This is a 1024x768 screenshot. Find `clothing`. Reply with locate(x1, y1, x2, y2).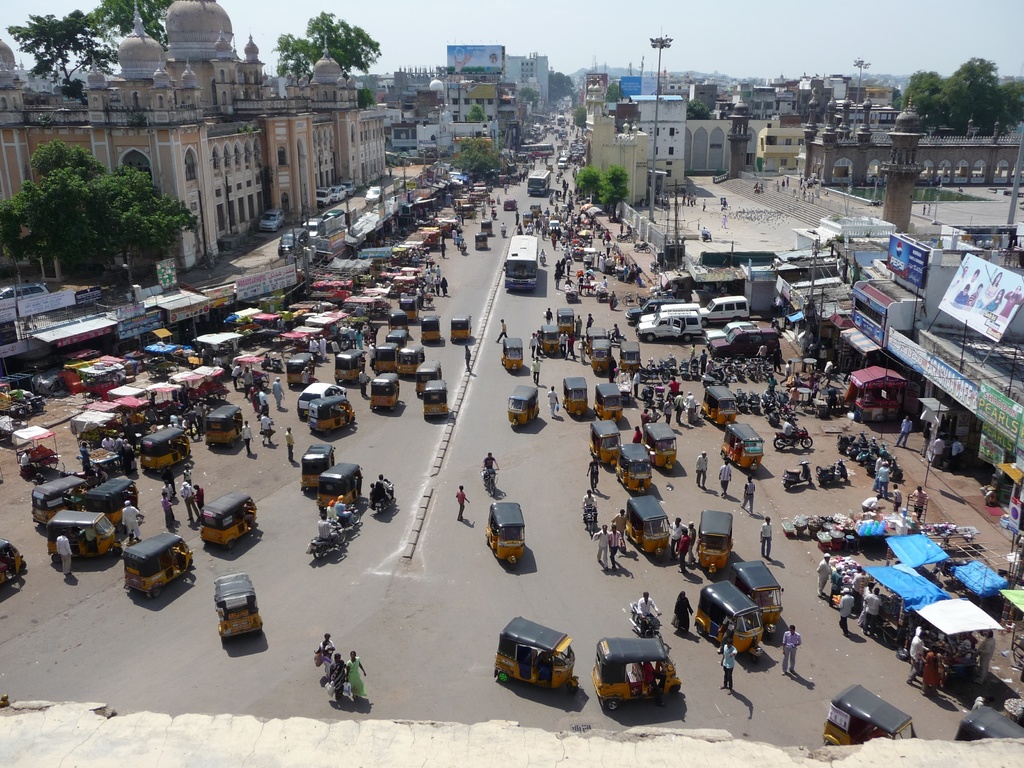
locate(743, 479, 755, 511).
